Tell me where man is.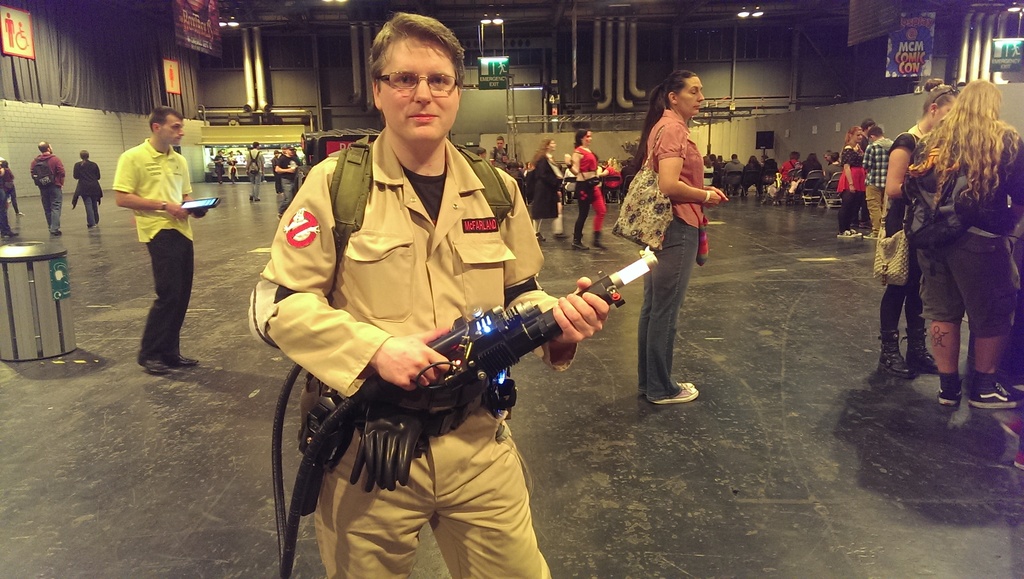
man is at select_region(488, 139, 510, 169).
